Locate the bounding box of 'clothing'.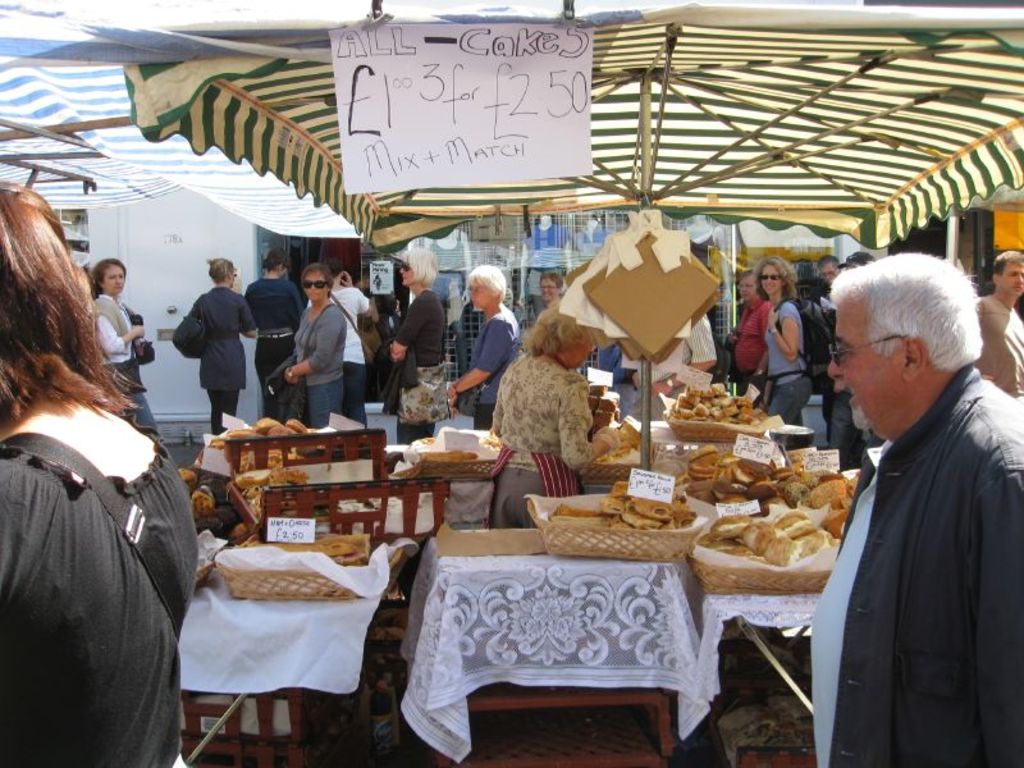
Bounding box: (486, 353, 594, 531).
